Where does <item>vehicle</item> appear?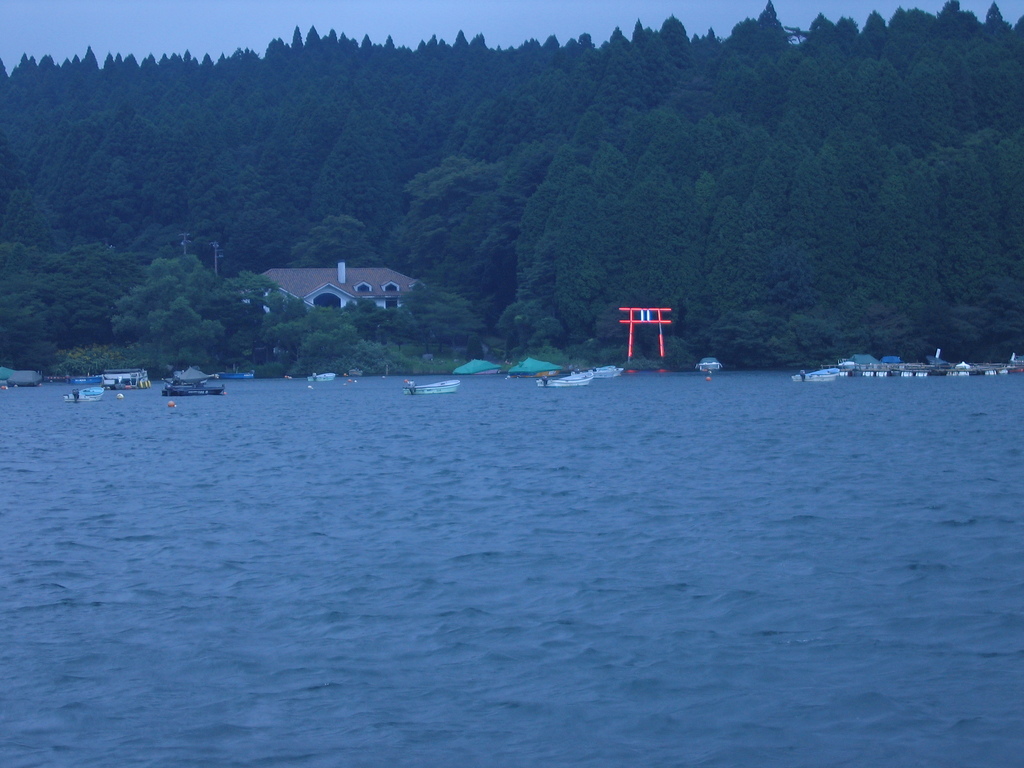
Appears at bbox(91, 365, 164, 392).
